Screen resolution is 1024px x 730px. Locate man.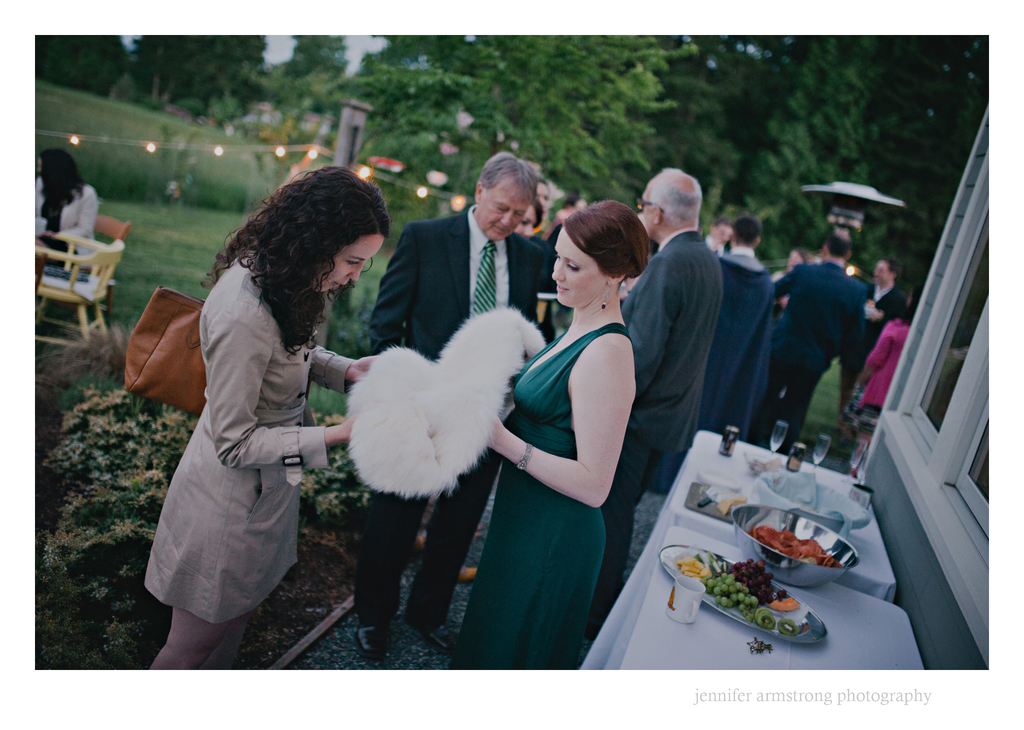
{"x1": 710, "y1": 212, "x2": 779, "y2": 422}.
